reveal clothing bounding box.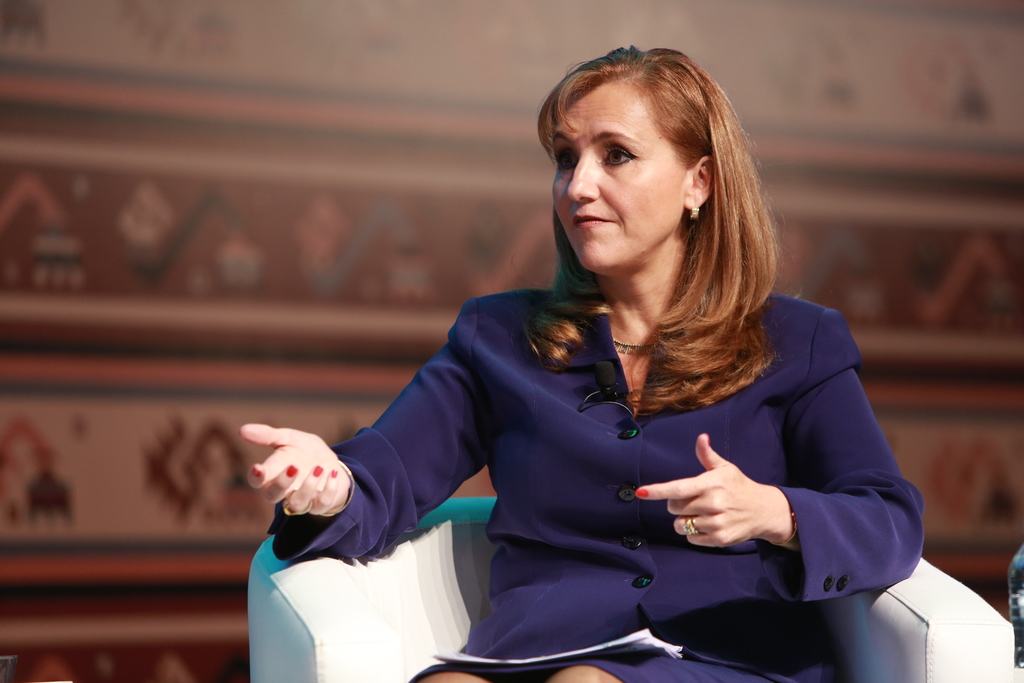
Revealed: <bbox>346, 265, 927, 654</bbox>.
